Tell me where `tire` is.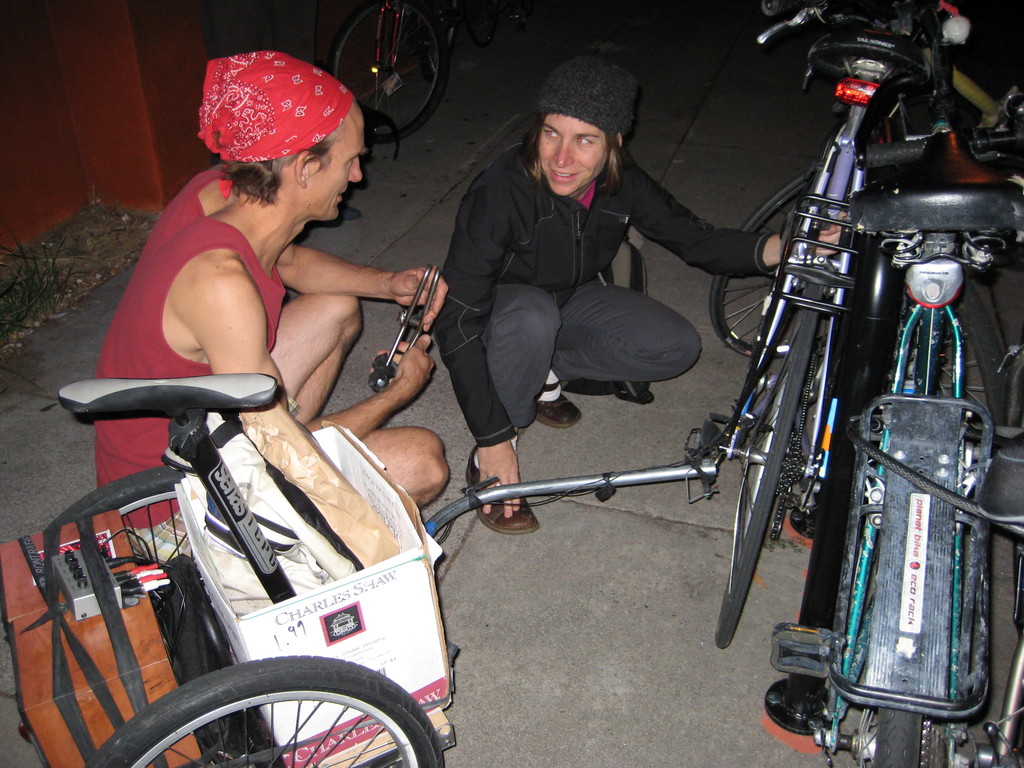
`tire` is at (x1=471, y1=0, x2=499, y2=46).
